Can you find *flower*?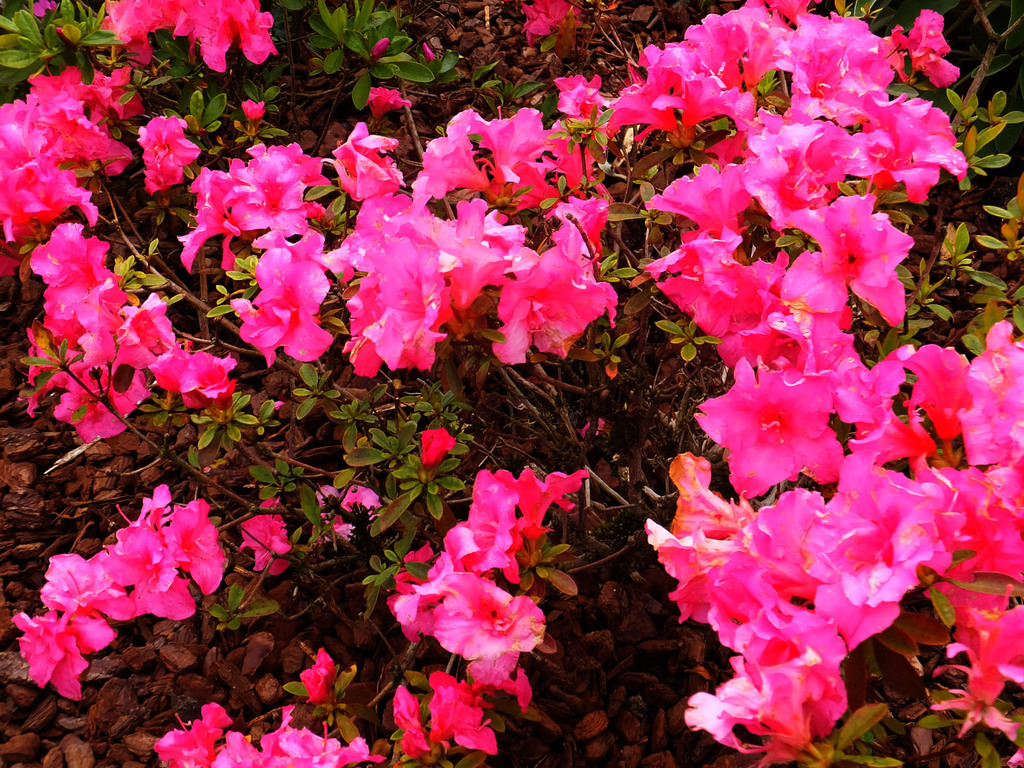
Yes, bounding box: 417/426/456/486.
